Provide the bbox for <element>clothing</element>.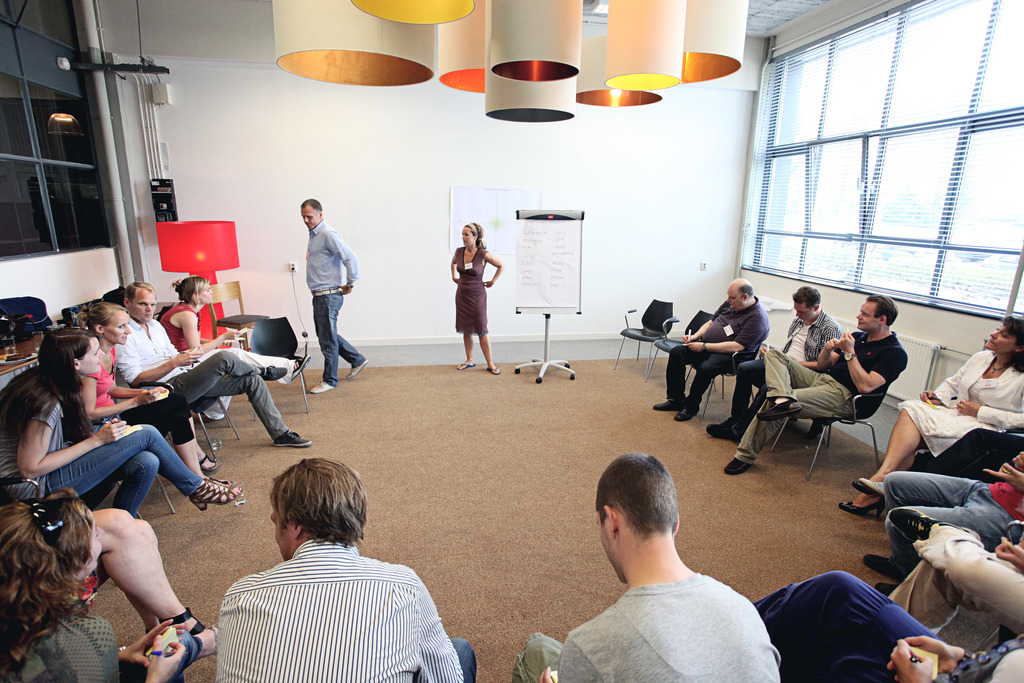
[8, 597, 115, 682].
